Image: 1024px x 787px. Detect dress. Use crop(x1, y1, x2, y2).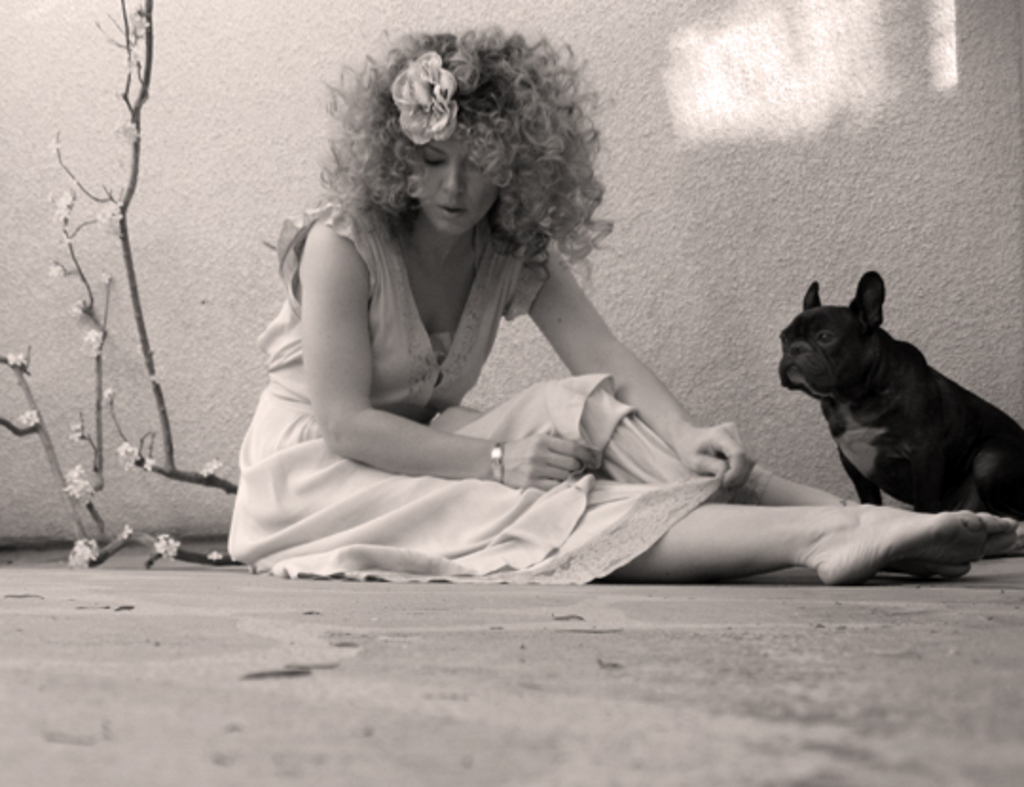
crop(228, 205, 772, 586).
